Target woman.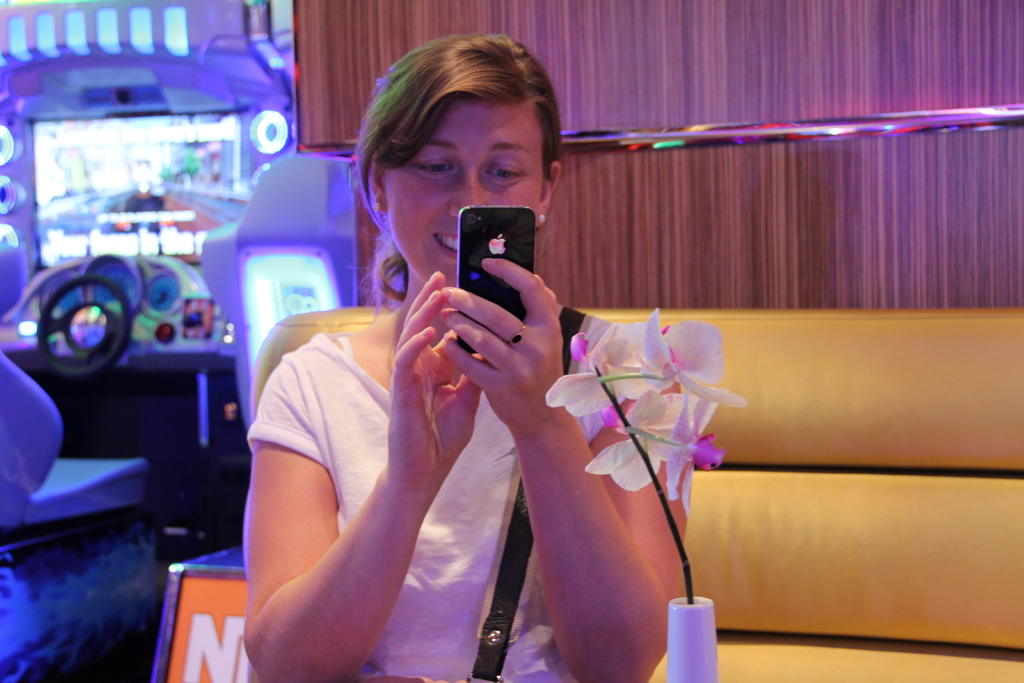
Target region: (x1=243, y1=31, x2=692, y2=682).
